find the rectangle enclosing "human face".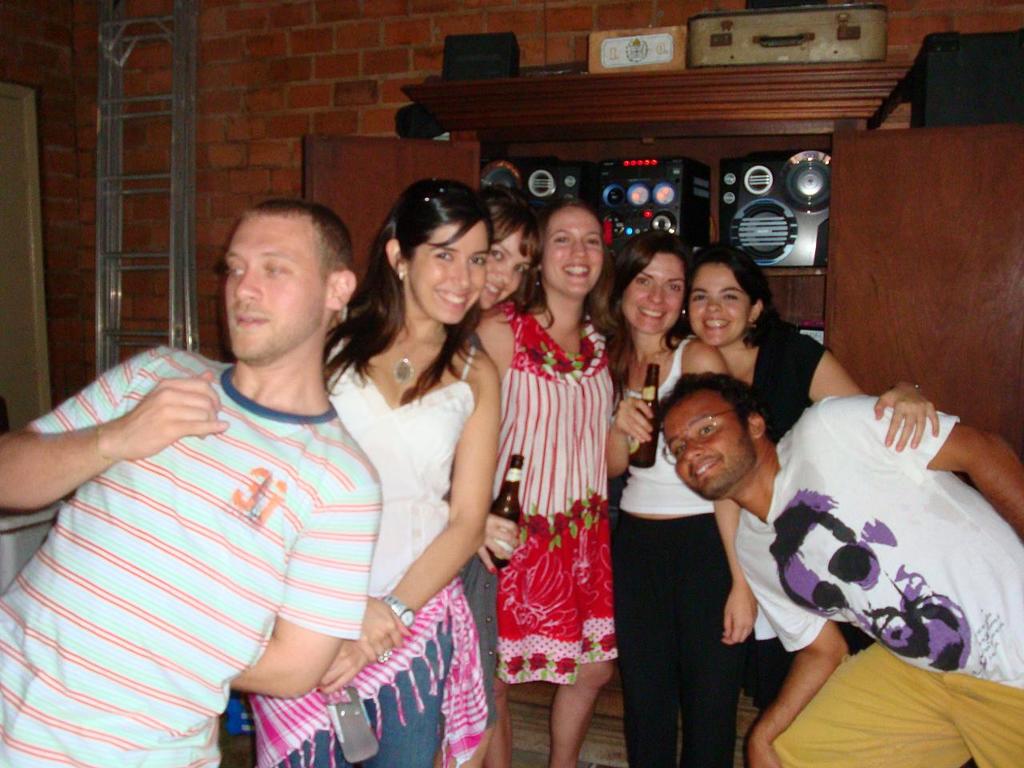
{"x1": 542, "y1": 208, "x2": 608, "y2": 296}.
